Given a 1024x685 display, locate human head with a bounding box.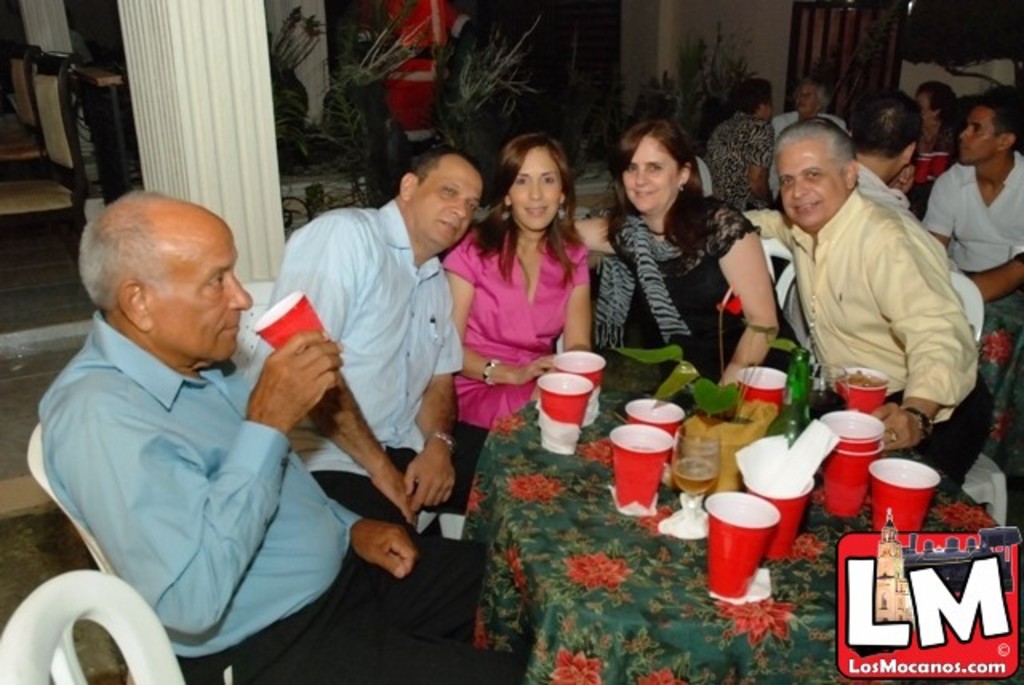
Located: region(766, 114, 858, 235).
